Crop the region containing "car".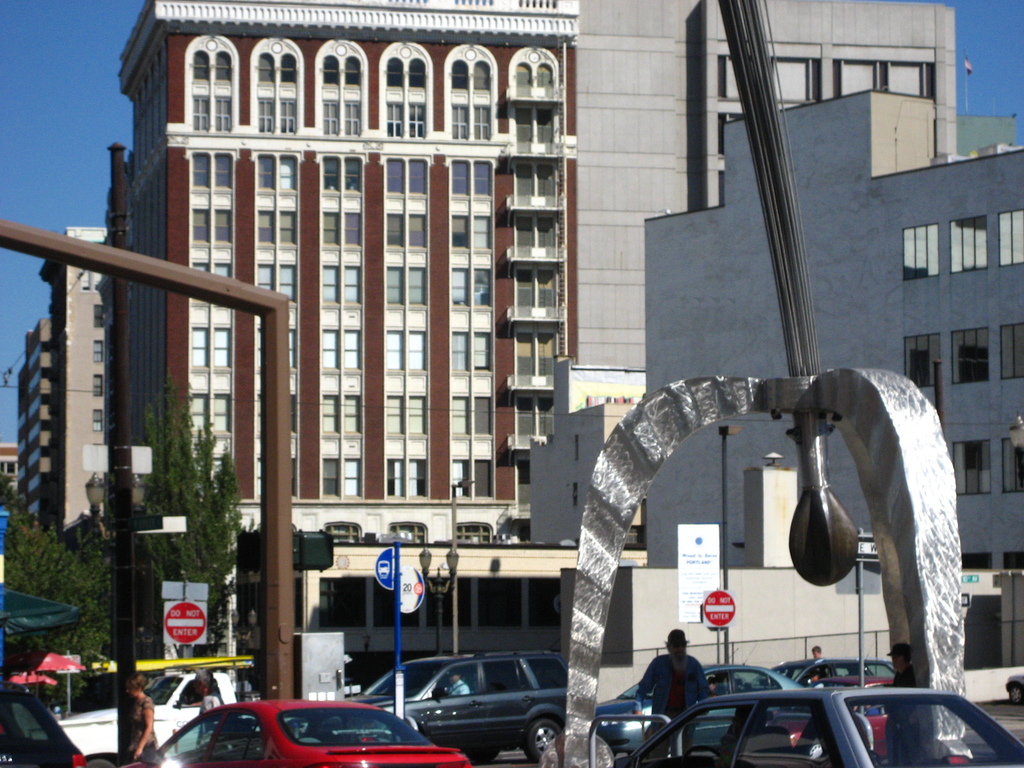
Crop region: box=[612, 688, 1023, 762].
